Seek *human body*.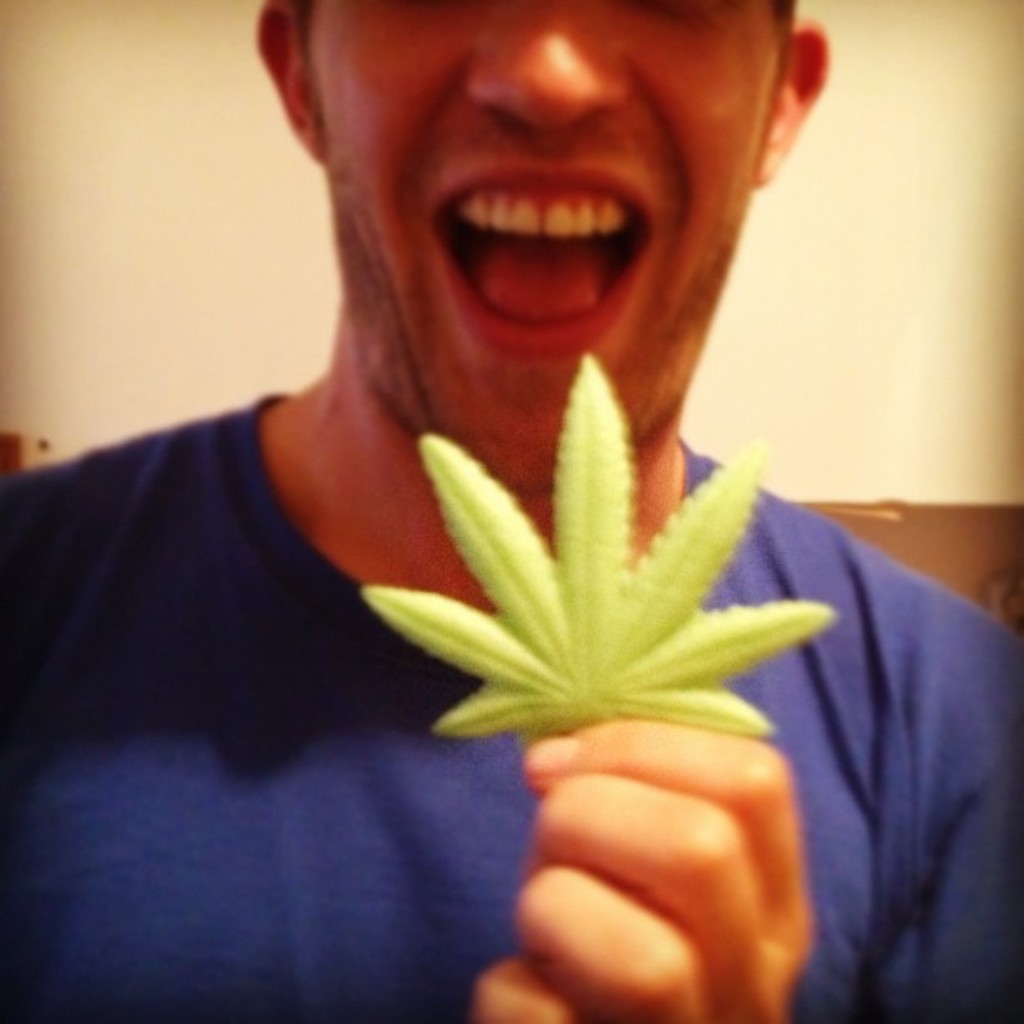
rect(0, 0, 1022, 1022).
